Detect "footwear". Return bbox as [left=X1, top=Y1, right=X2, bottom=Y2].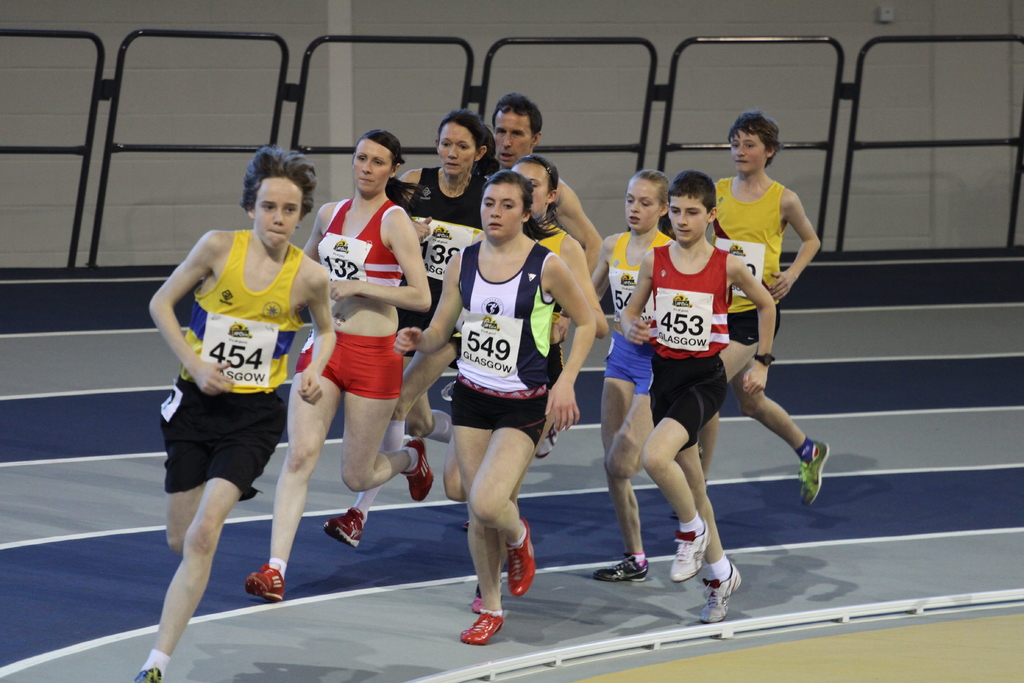
[left=460, top=609, right=505, bottom=645].
